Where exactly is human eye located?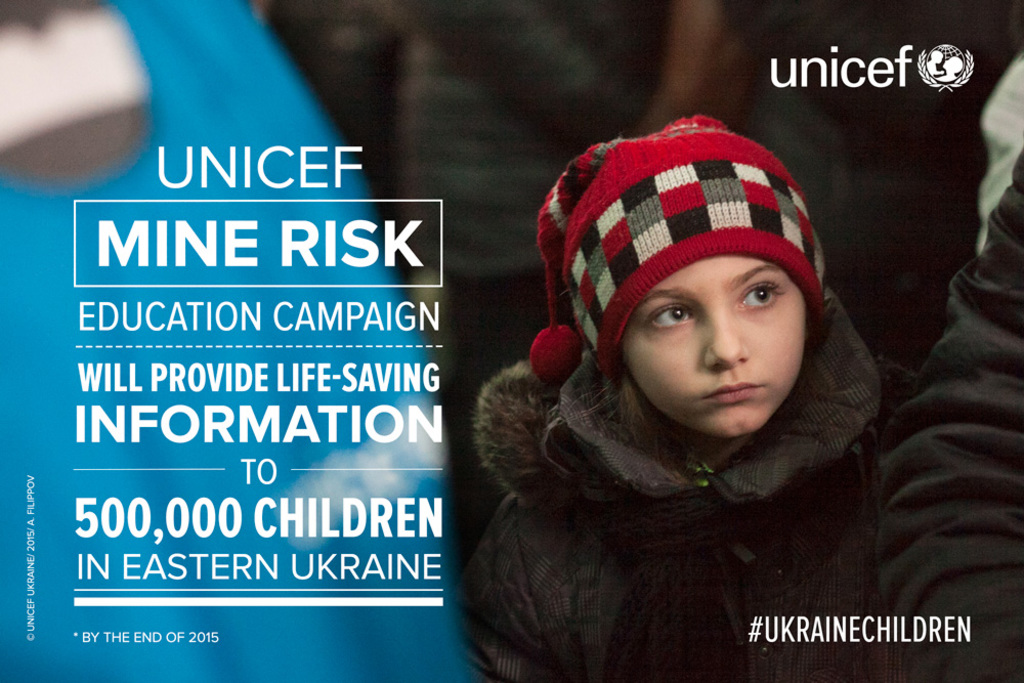
Its bounding box is (x1=735, y1=270, x2=790, y2=314).
